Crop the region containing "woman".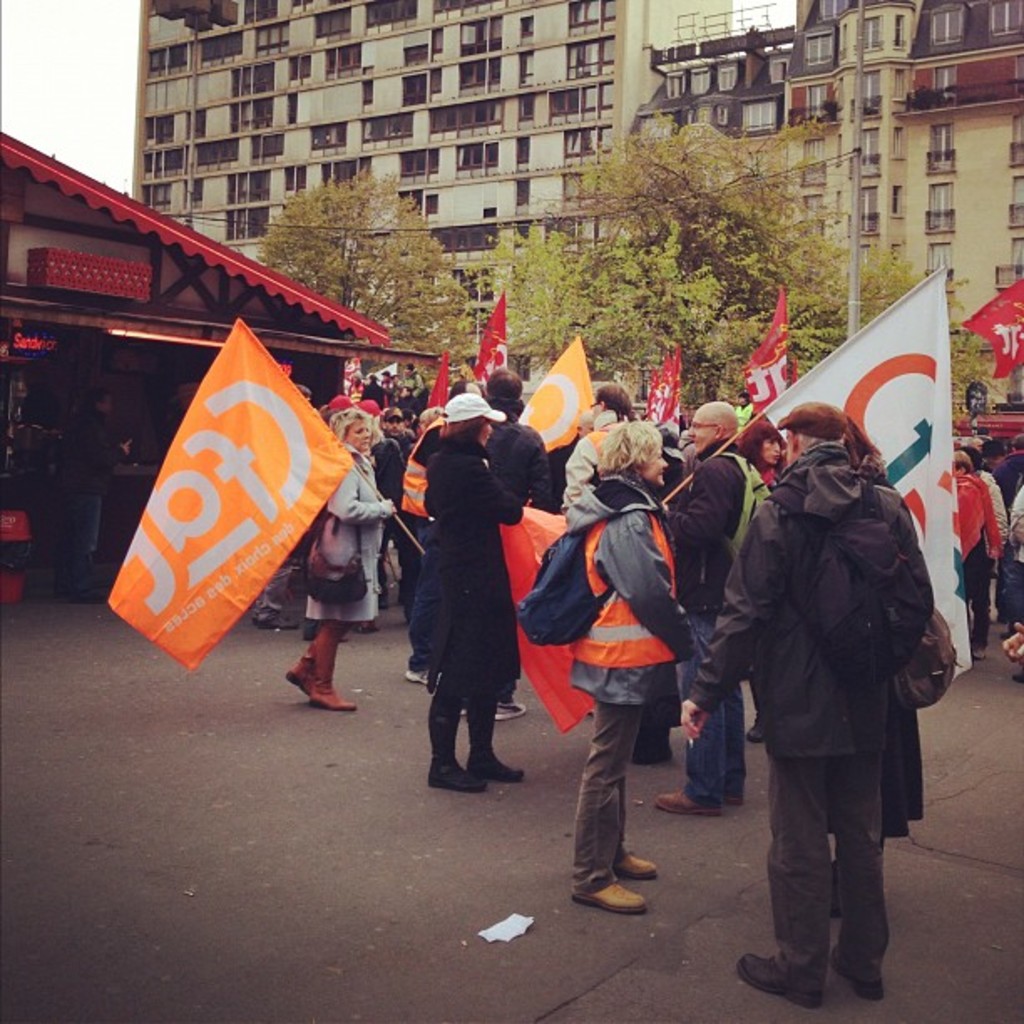
Crop region: box=[412, 355, 542, 823].
